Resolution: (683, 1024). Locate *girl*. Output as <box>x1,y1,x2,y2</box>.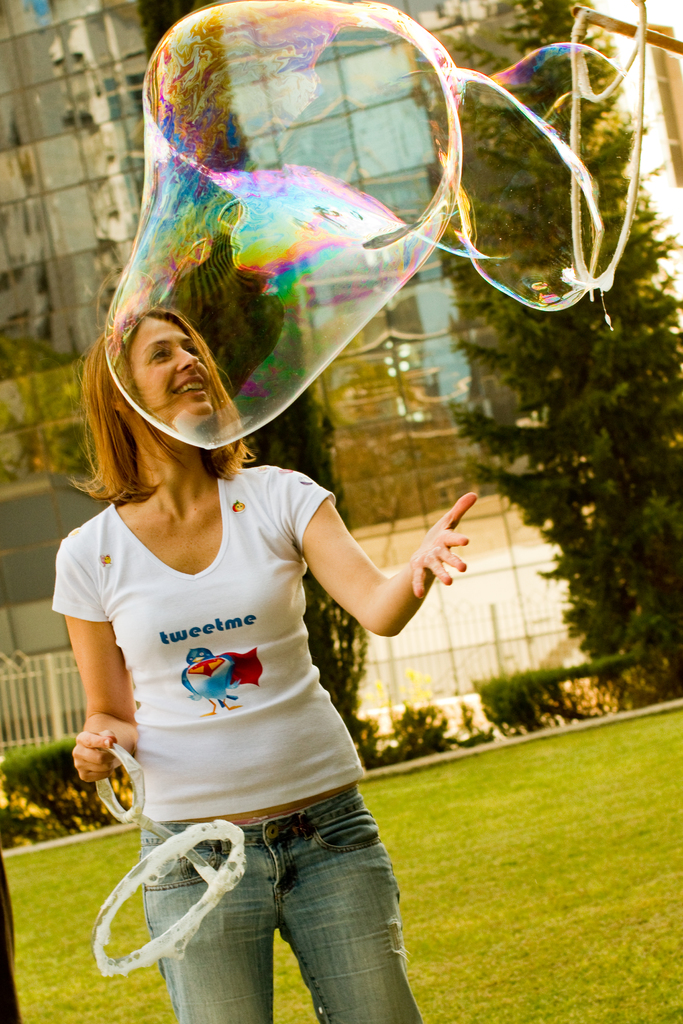
<box>50,312,477,1023</box>.
